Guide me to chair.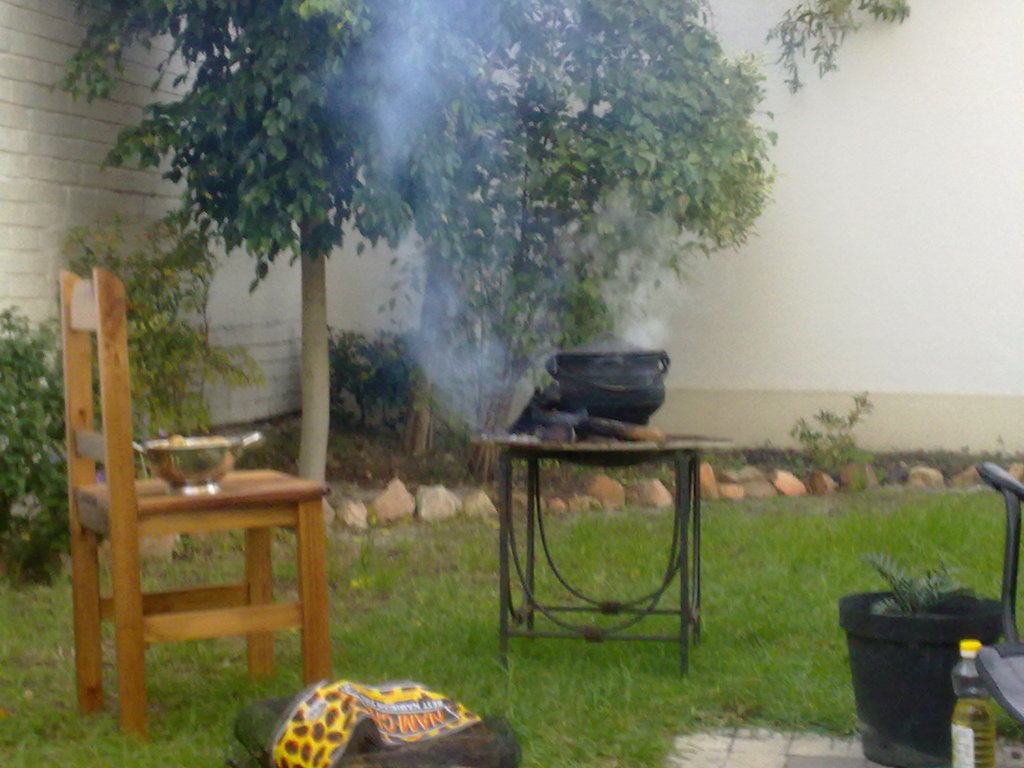
Guidance: (x1=48, y1=298, x2=319, y2=717).
